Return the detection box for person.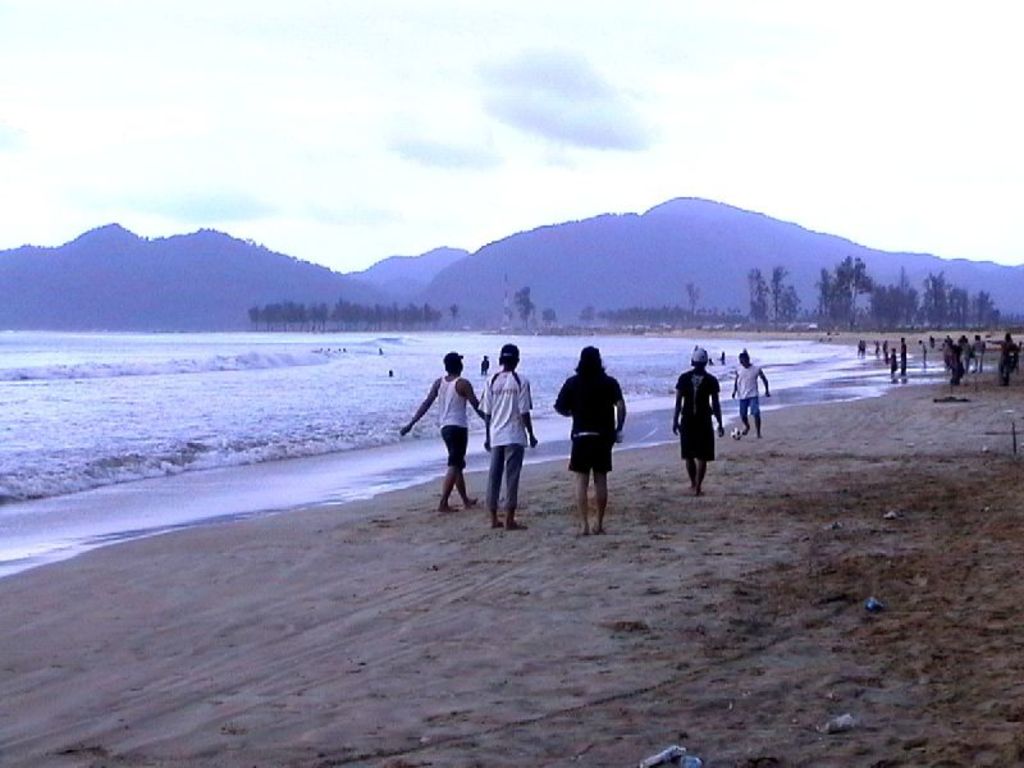
Rect(398, 351, 483, 516).
